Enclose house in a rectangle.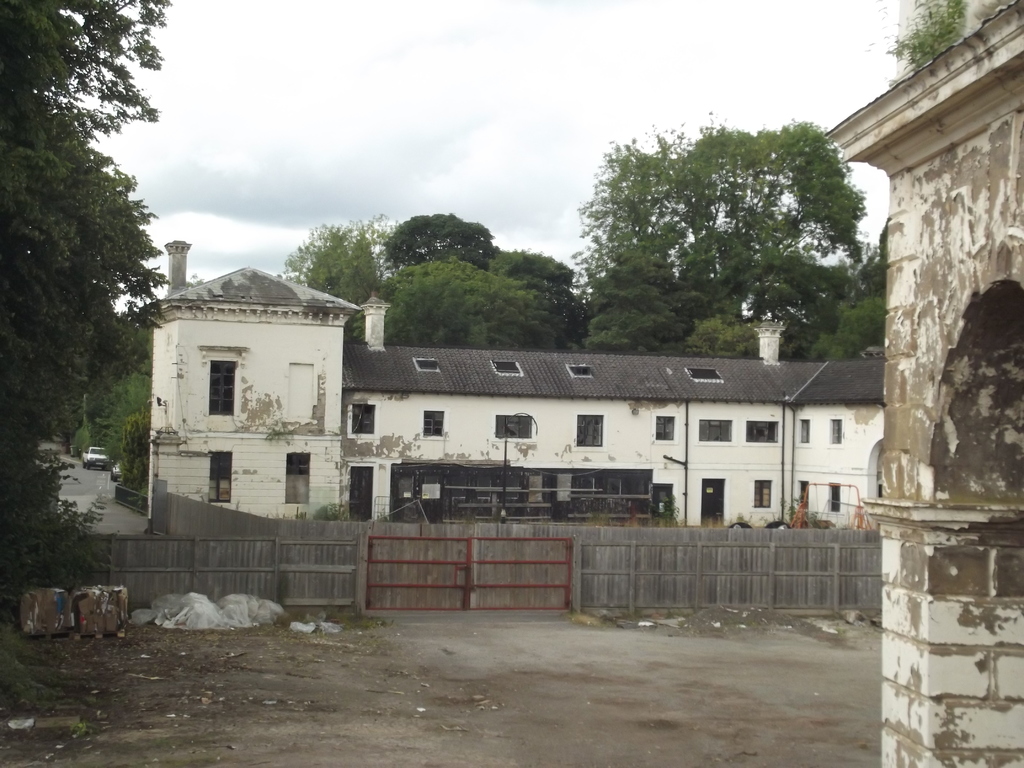
[left=243, top=317, right=942, bottom=556].
